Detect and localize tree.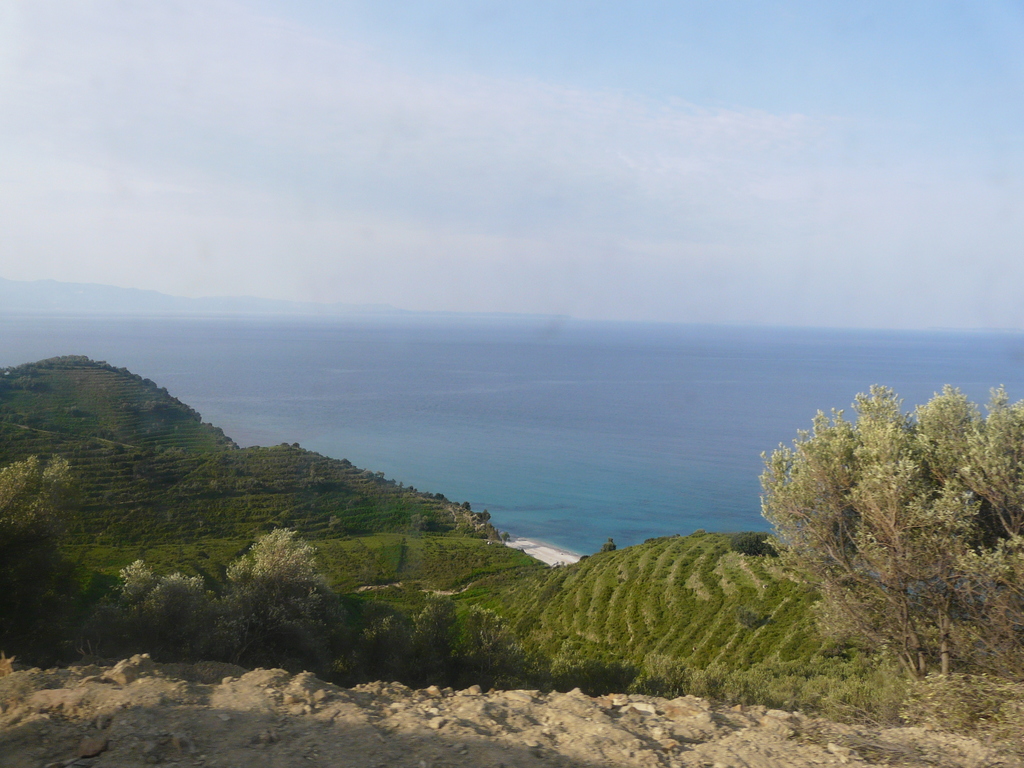
Localized at bbox=[756, 362, 994, 681].
